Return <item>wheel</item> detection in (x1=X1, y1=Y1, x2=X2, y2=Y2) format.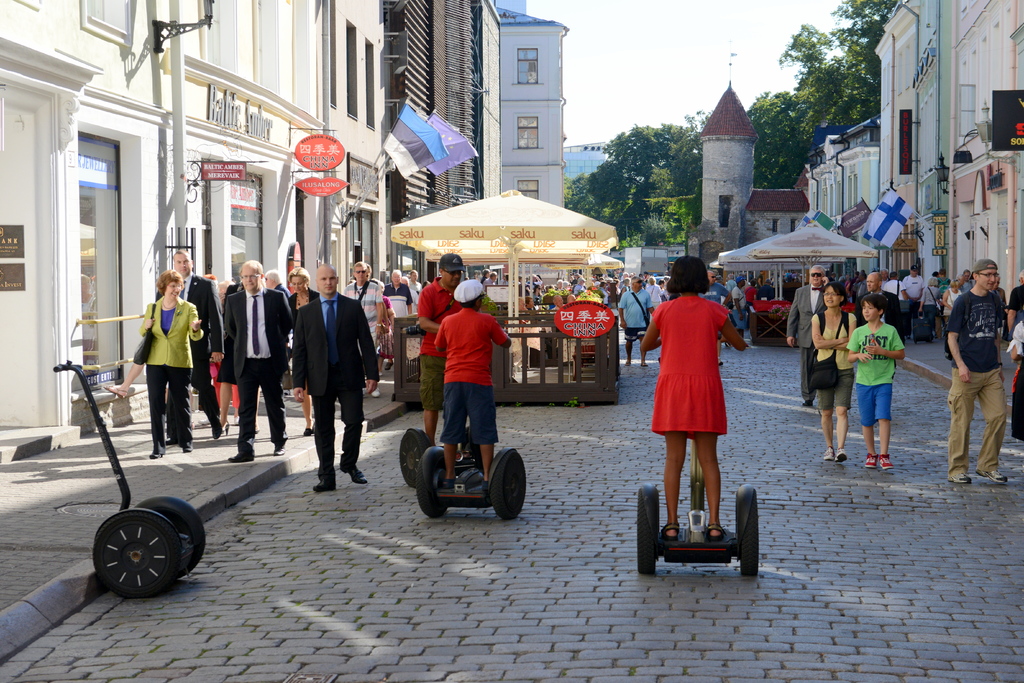
(x1=411, y1=447, x2=456, y2=520).
